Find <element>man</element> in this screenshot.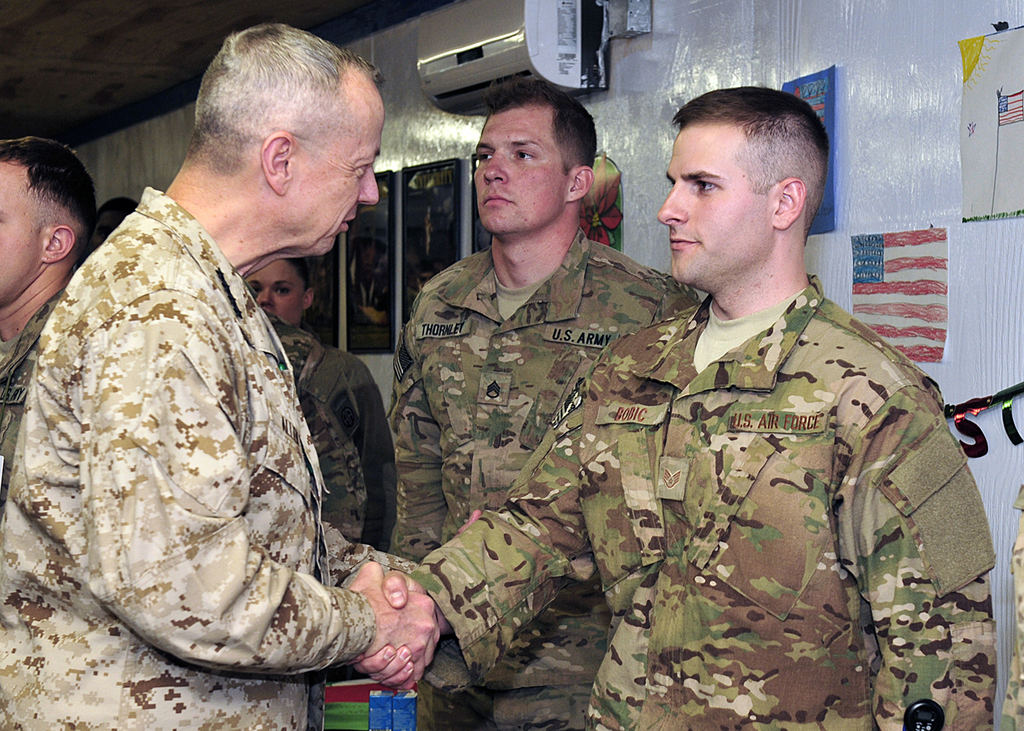
The bounding box for <element>man</element> is l=0, t=136, r=96, b=520.
